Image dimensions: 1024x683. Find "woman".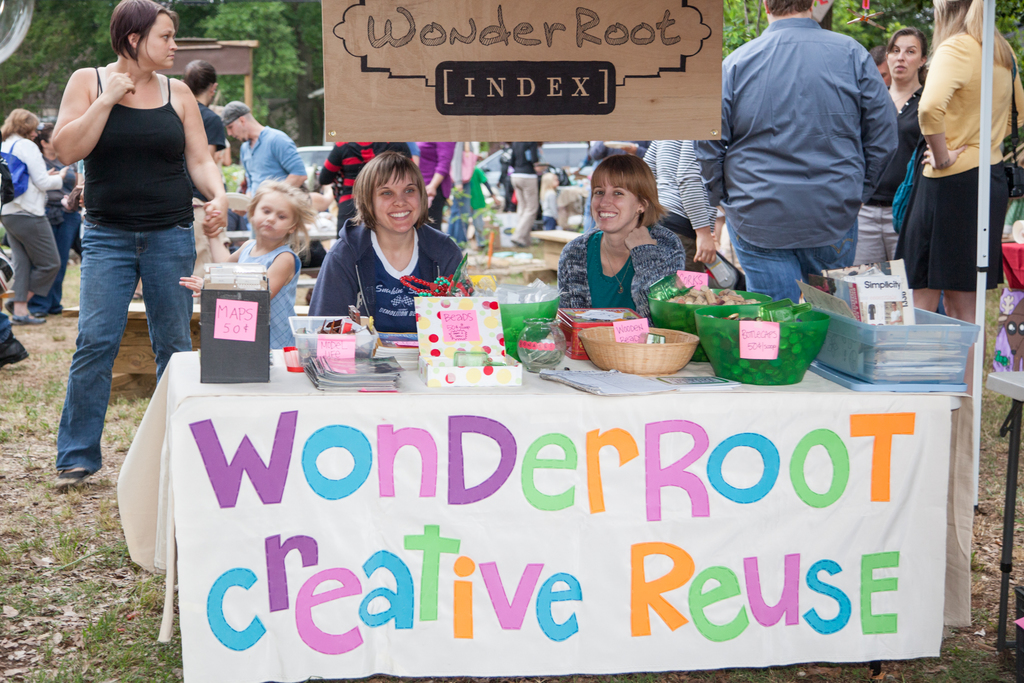
box(891, 0, 1023, 399).
